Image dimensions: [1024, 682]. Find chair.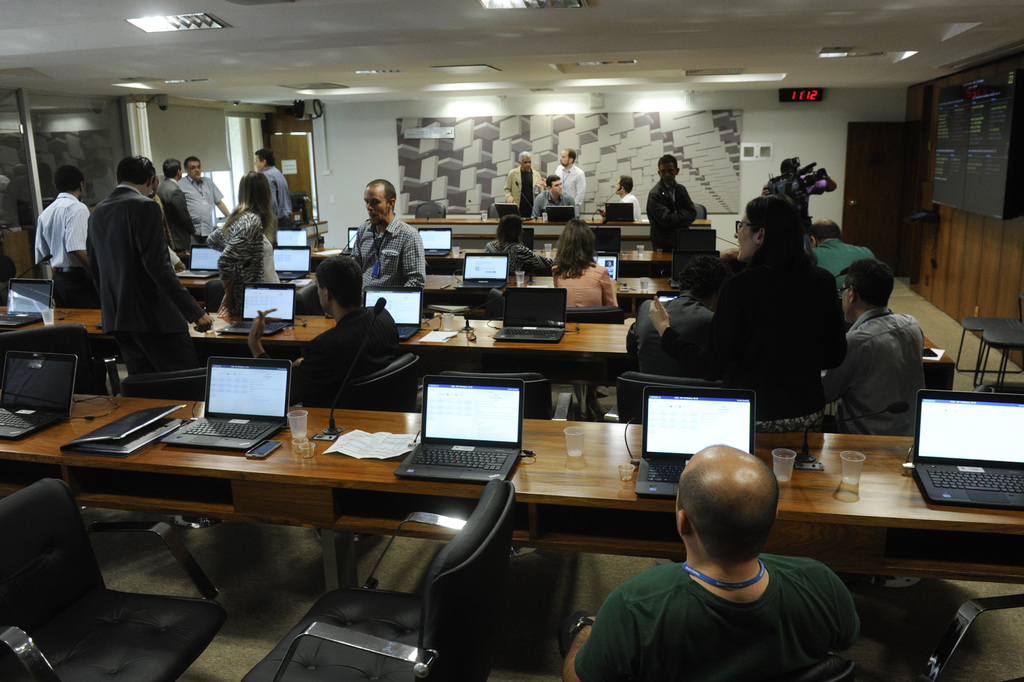
x1=236, y1=482, x2=519, y2=681.
